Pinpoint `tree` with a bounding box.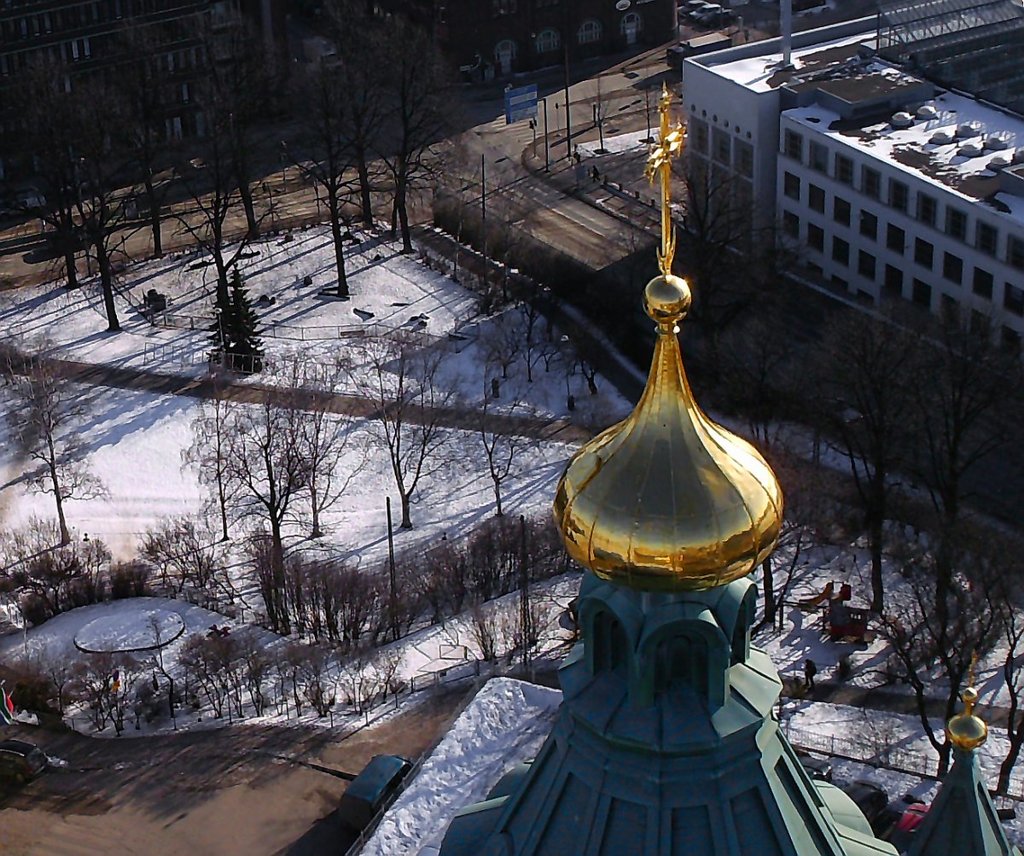
838/298/912/626.
